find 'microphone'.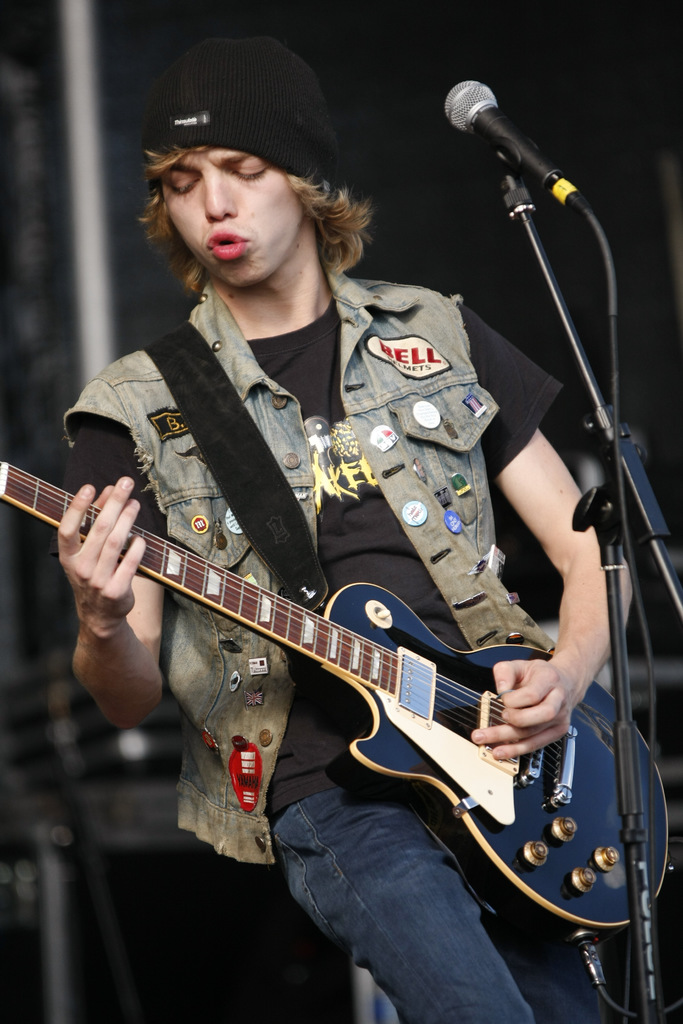
434 77 602 223.
